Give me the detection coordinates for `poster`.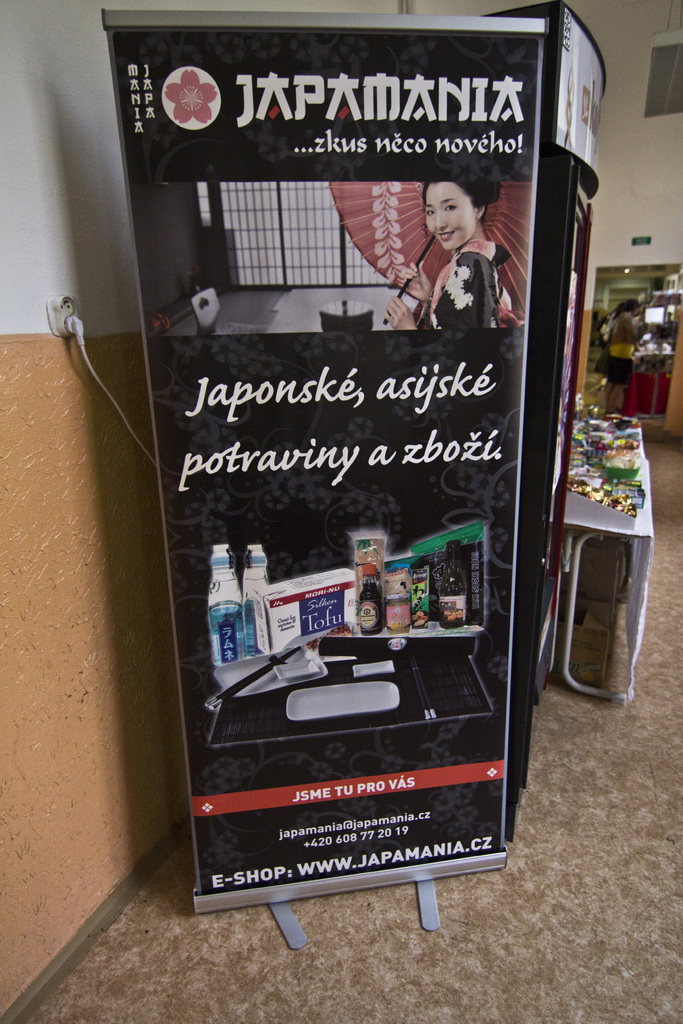
111:42:544:896.
